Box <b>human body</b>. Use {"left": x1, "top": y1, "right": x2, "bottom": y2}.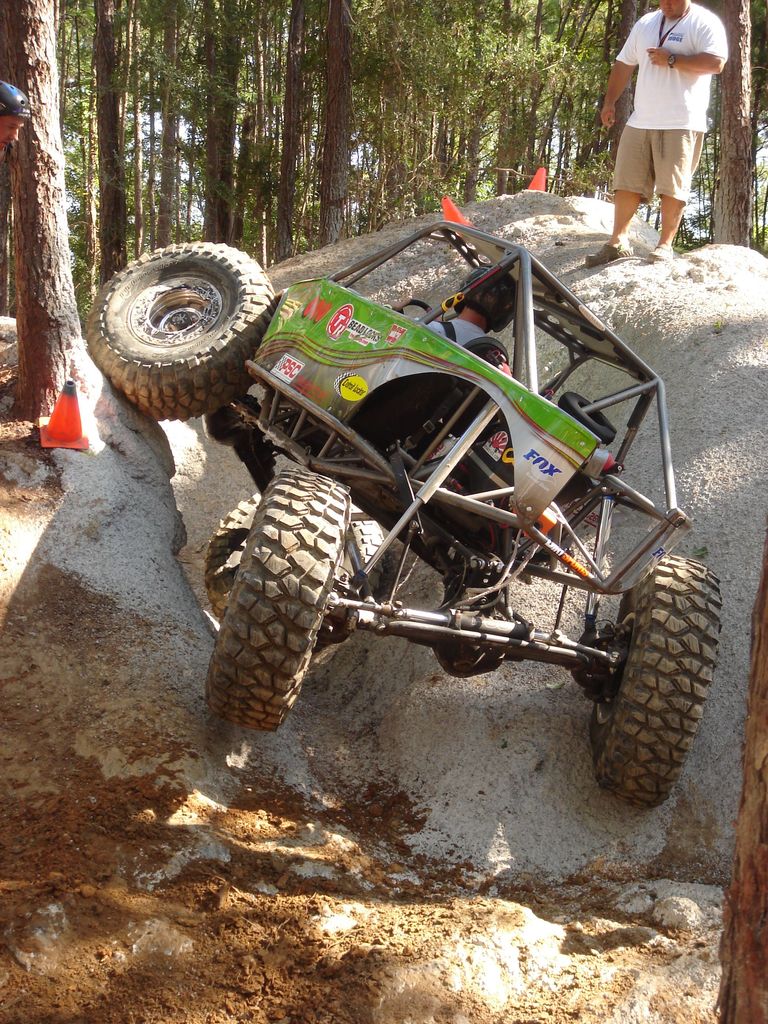
{"left": 609, "top": 2, "right": 732, "bottom": 252}.
